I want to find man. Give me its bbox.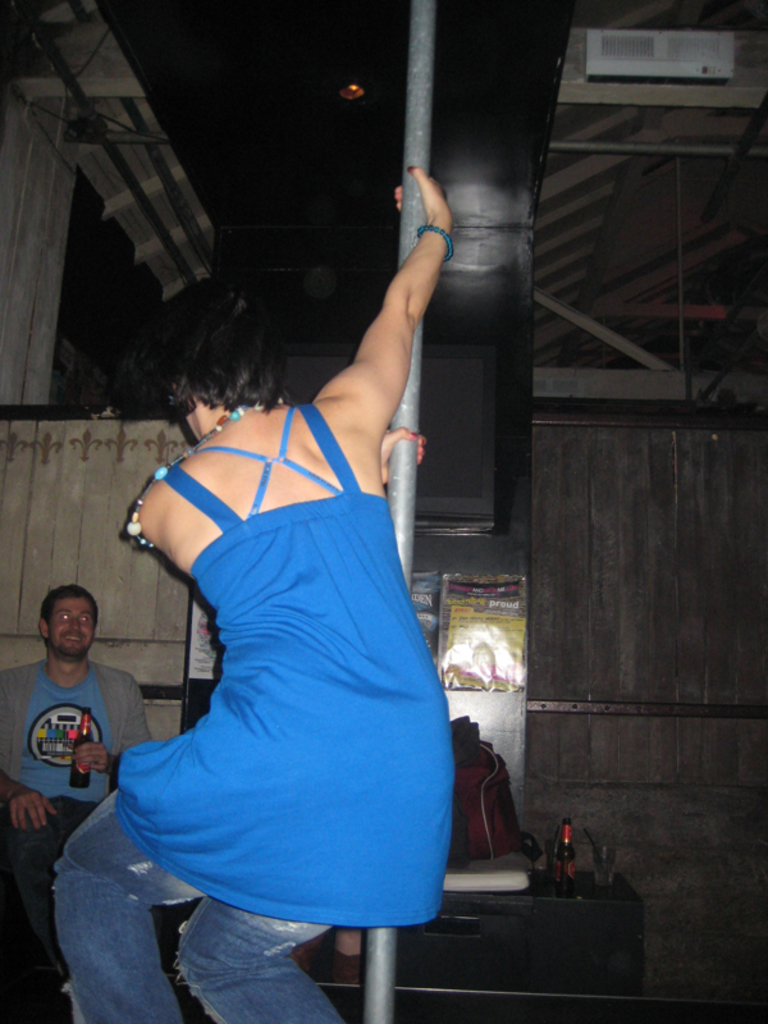
box(0, 576, 159, 968).
